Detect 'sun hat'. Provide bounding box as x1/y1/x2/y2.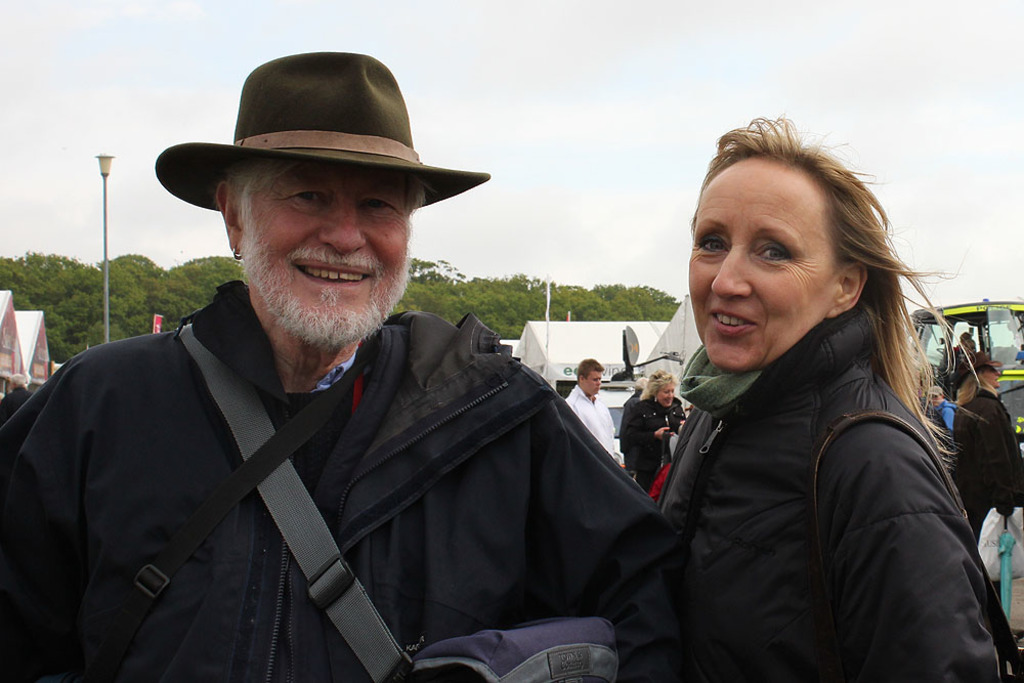
922/384/945/400.
